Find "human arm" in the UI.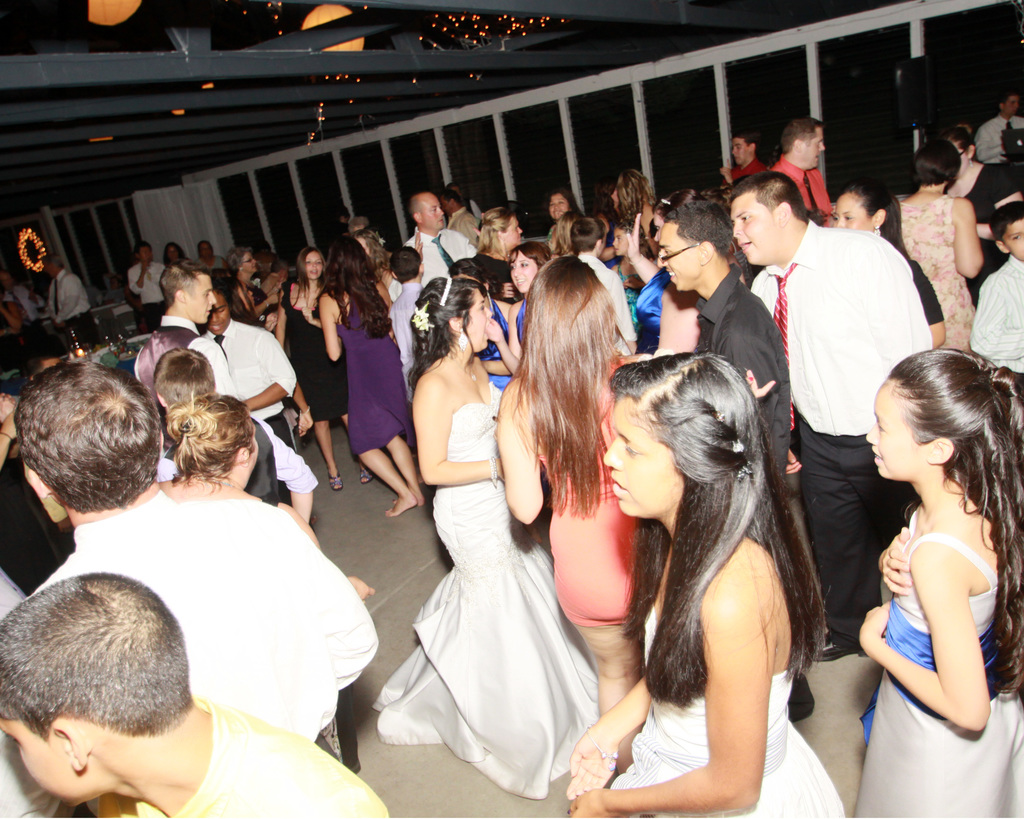
UI element at 901, 260, 946, 344.
